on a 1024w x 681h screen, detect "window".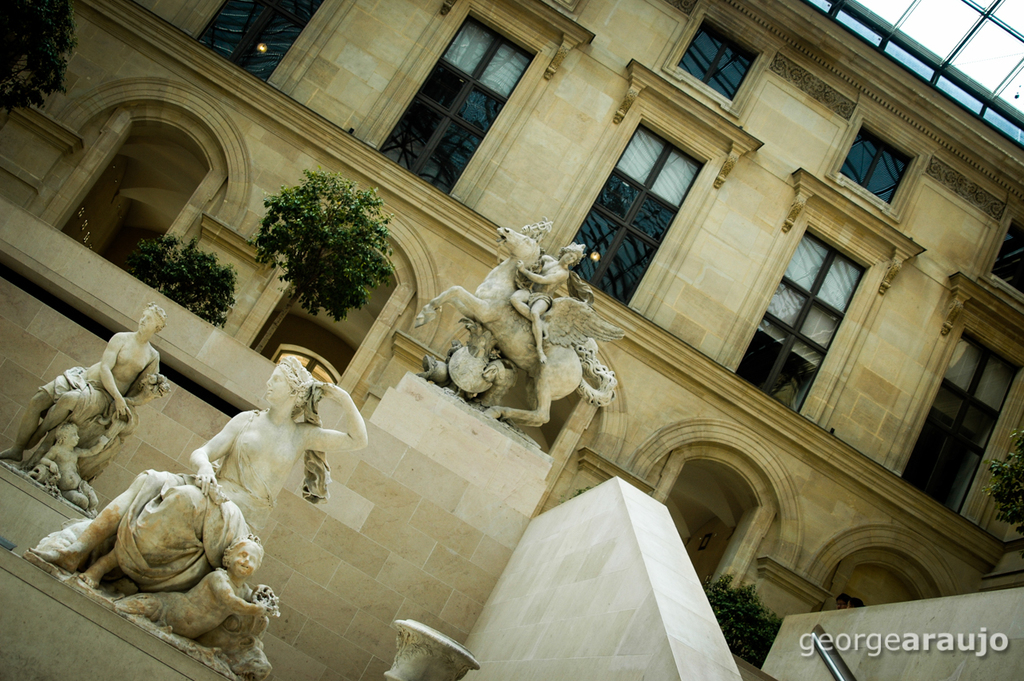
[971, 194, 1023, 315].
